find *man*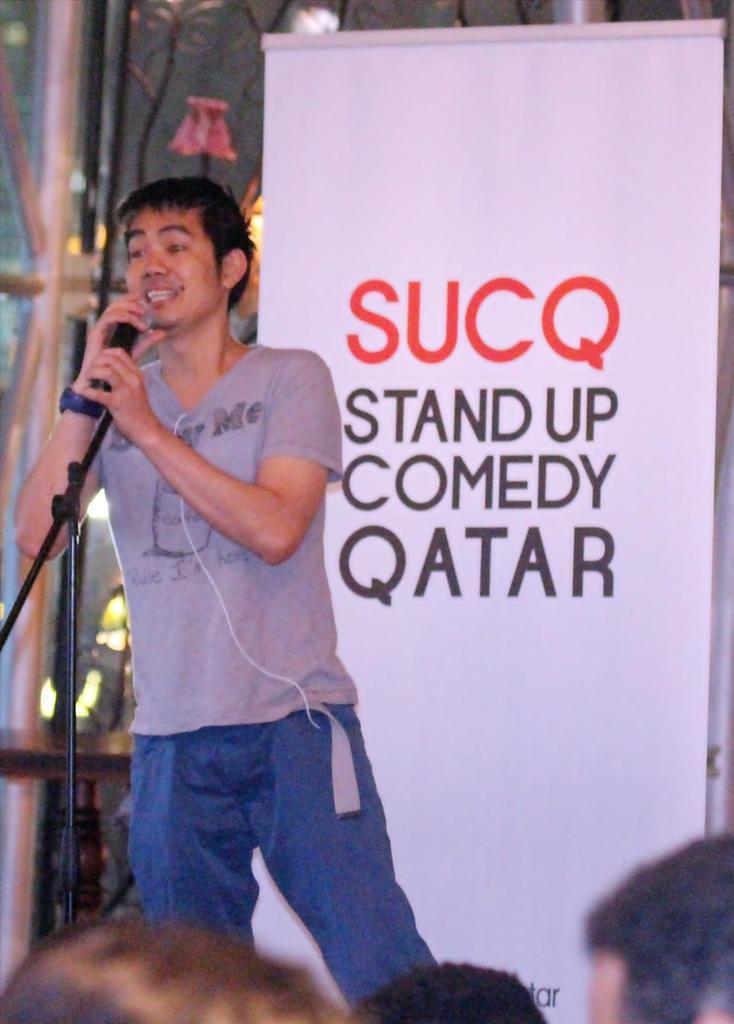
detection(578, 835, 733, 1023)
